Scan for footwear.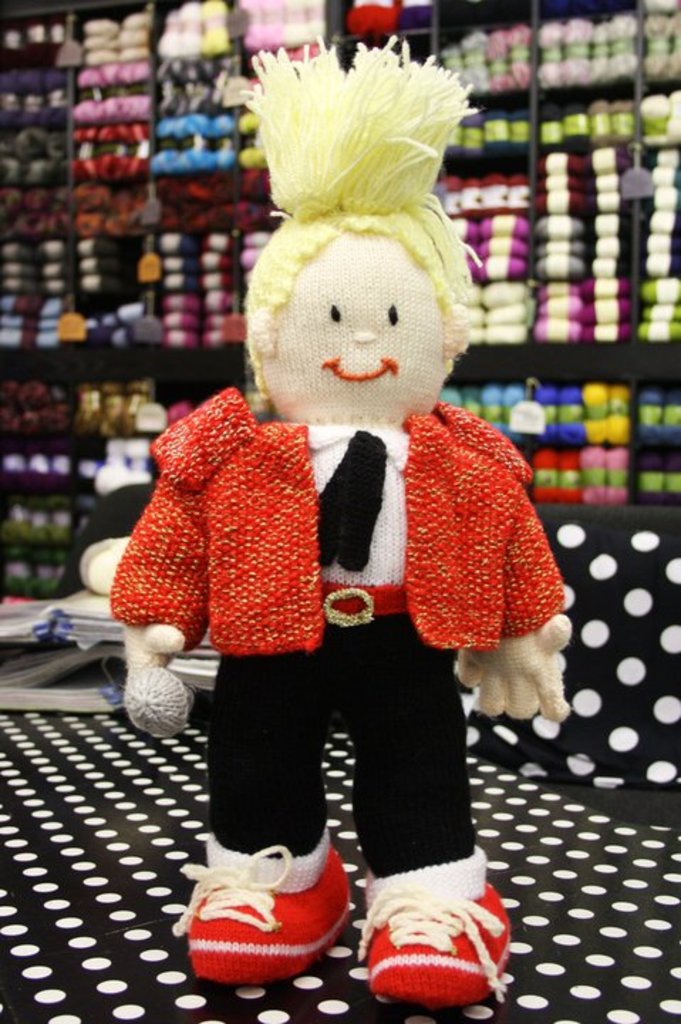
Scan result: <region>166, 848, 358, 993</region>.
